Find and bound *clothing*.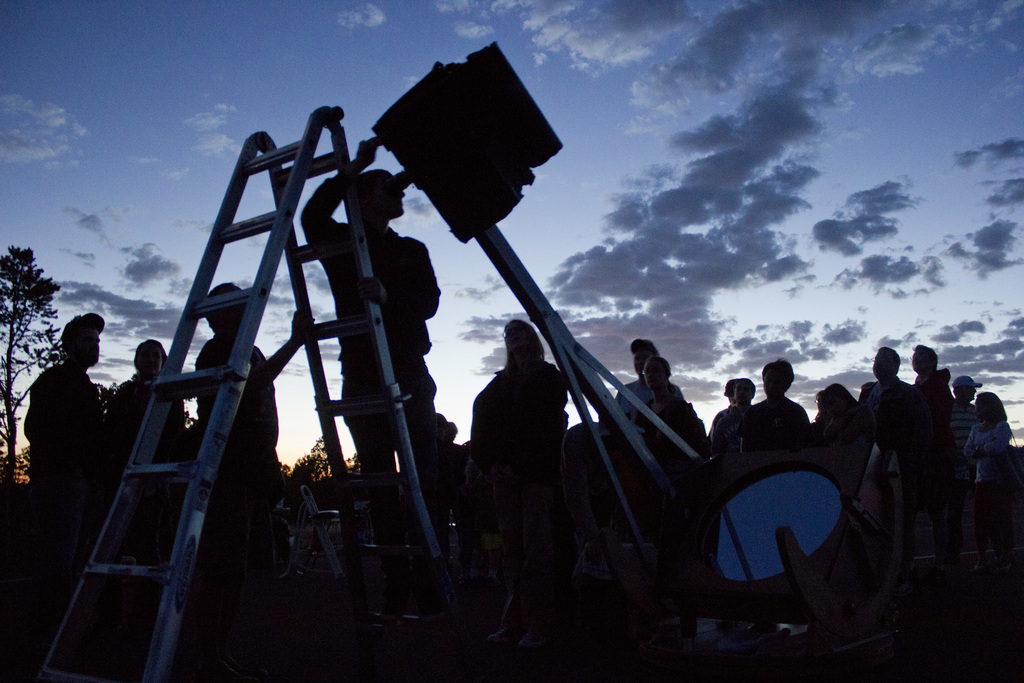
Bound: box=[263, 477, 321, 587].
